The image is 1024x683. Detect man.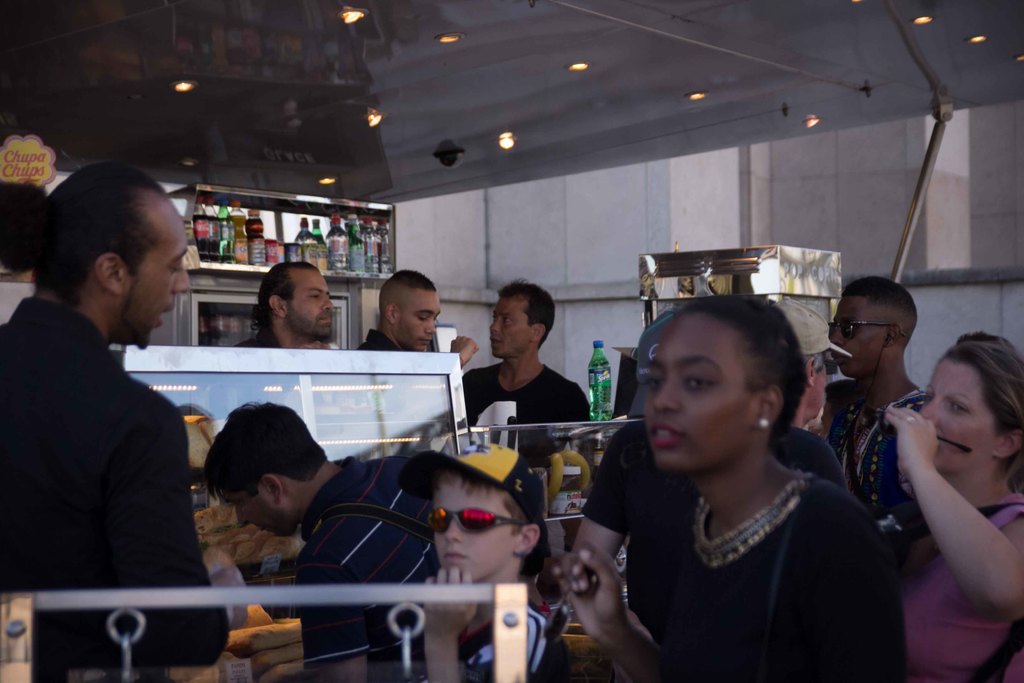
Detection: rect(812, 281, 931, 568).
